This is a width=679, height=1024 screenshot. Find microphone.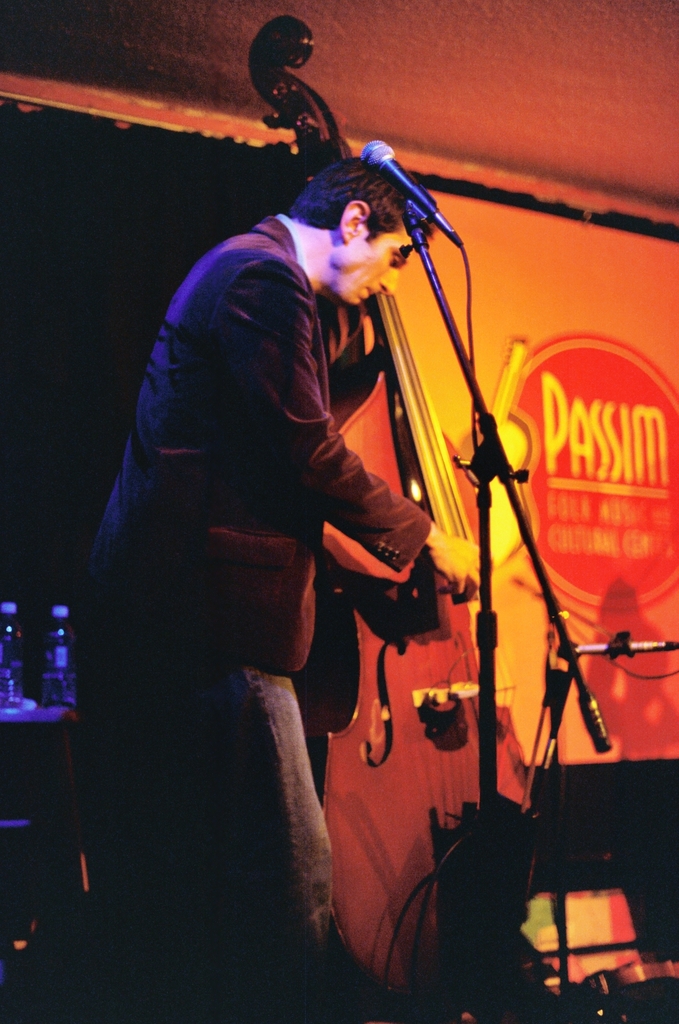
Bounding box: x1=364, y1=137, x2=457, y2=244.
